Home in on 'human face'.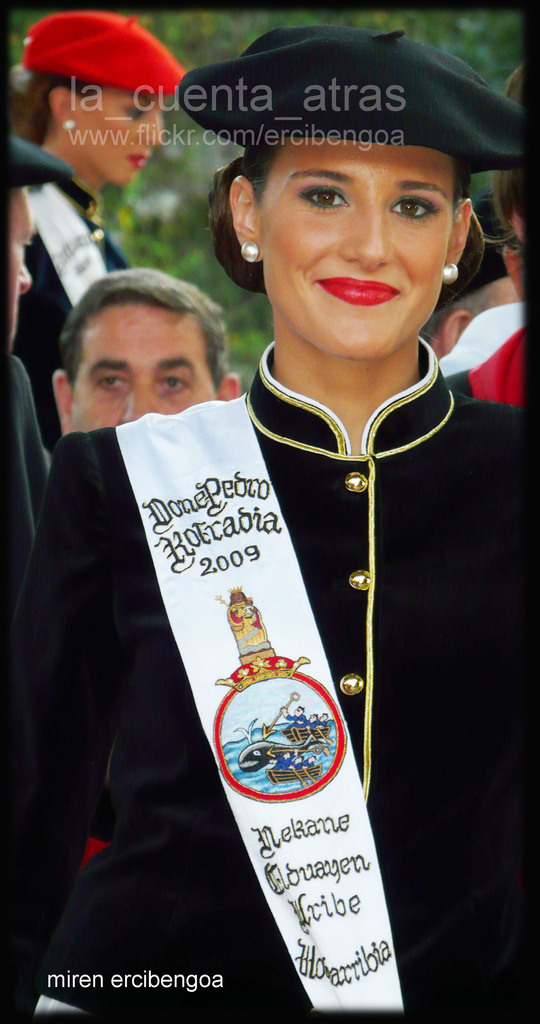
Homed in at box=[6, 181, 37, 349].
